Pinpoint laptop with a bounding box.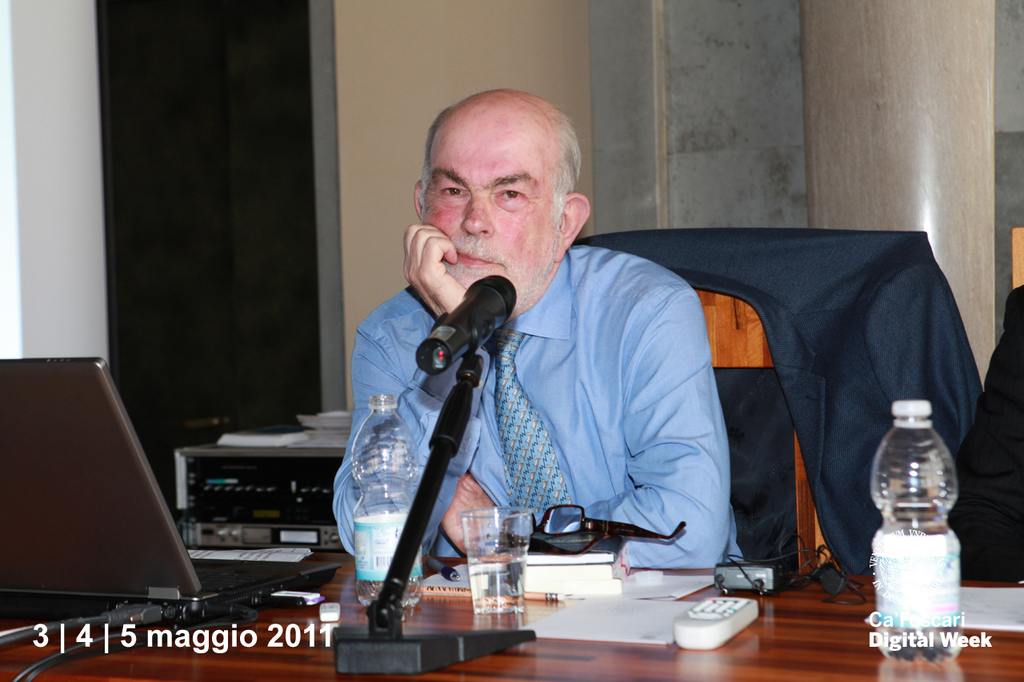
6 378 326 668.
